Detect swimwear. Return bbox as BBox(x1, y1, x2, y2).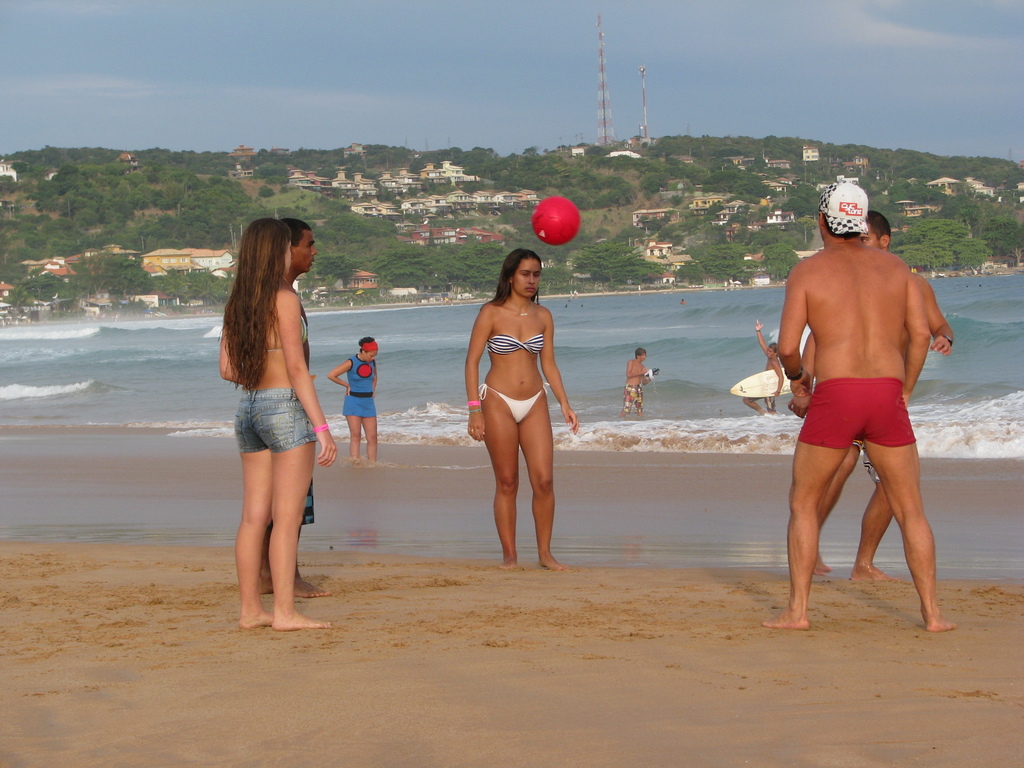
BBox(795, 377, 914, 447).
